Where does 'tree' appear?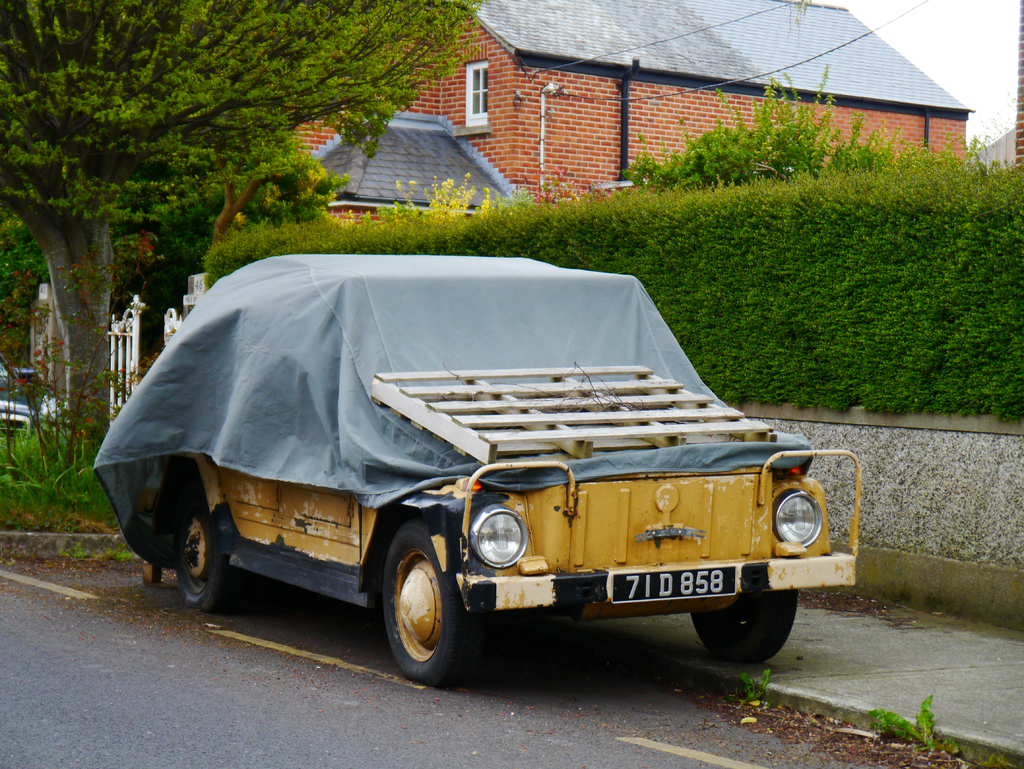
Appears at [2, 0, 485, 451].
